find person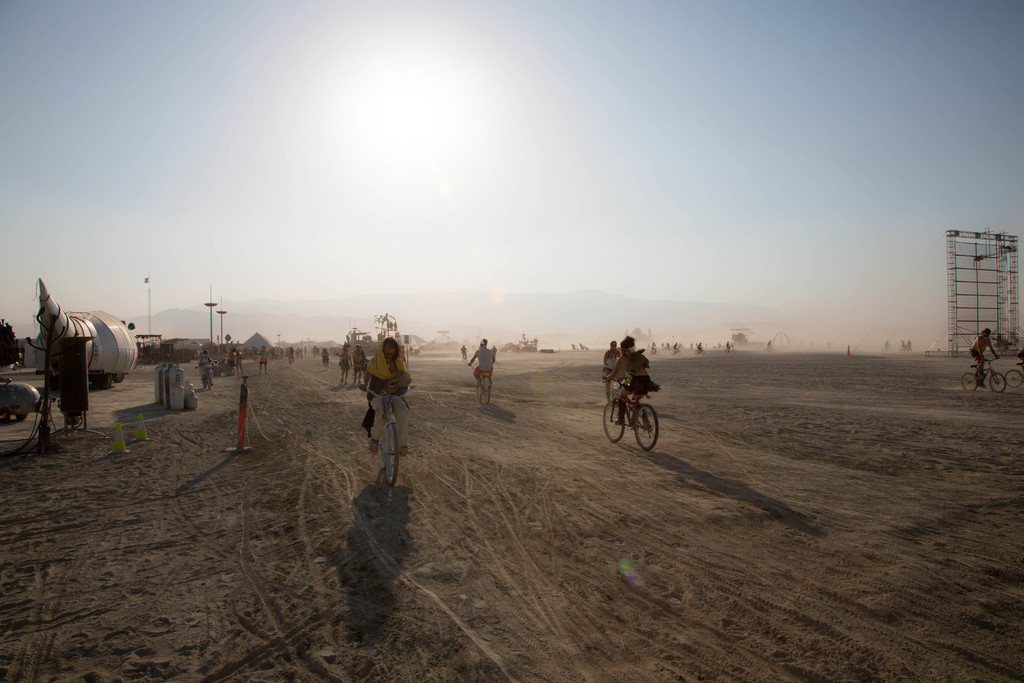
885, 340, 893, 349
